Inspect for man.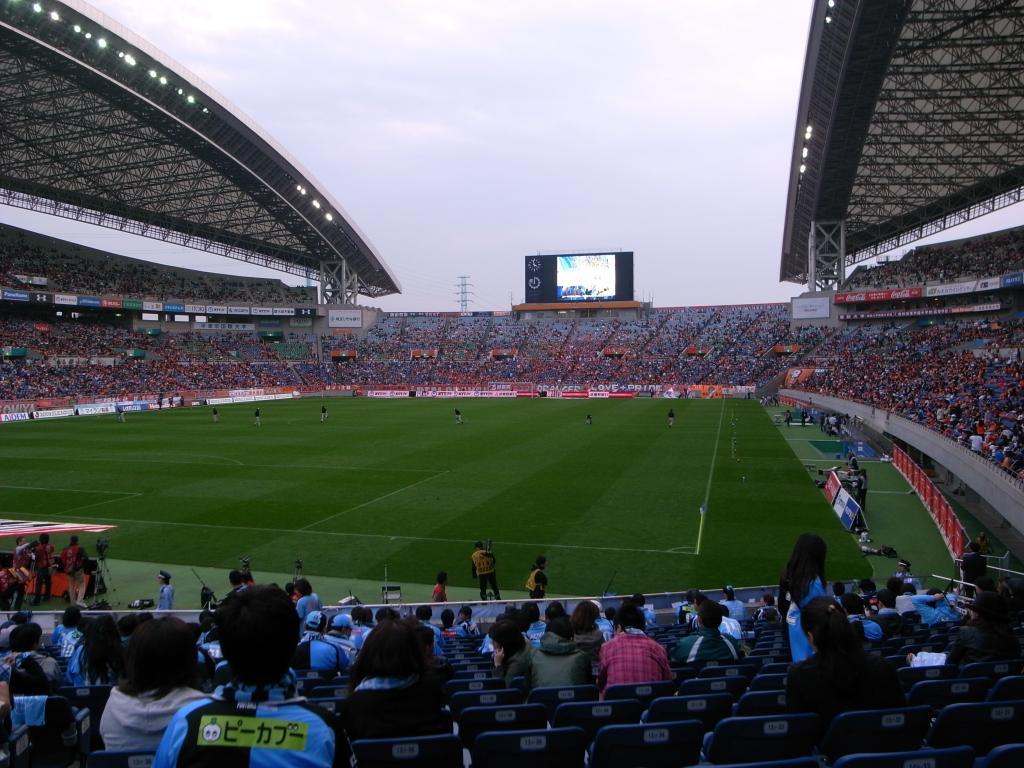
Inspection: x1=326 y1=613 x2=356 y2=653.
